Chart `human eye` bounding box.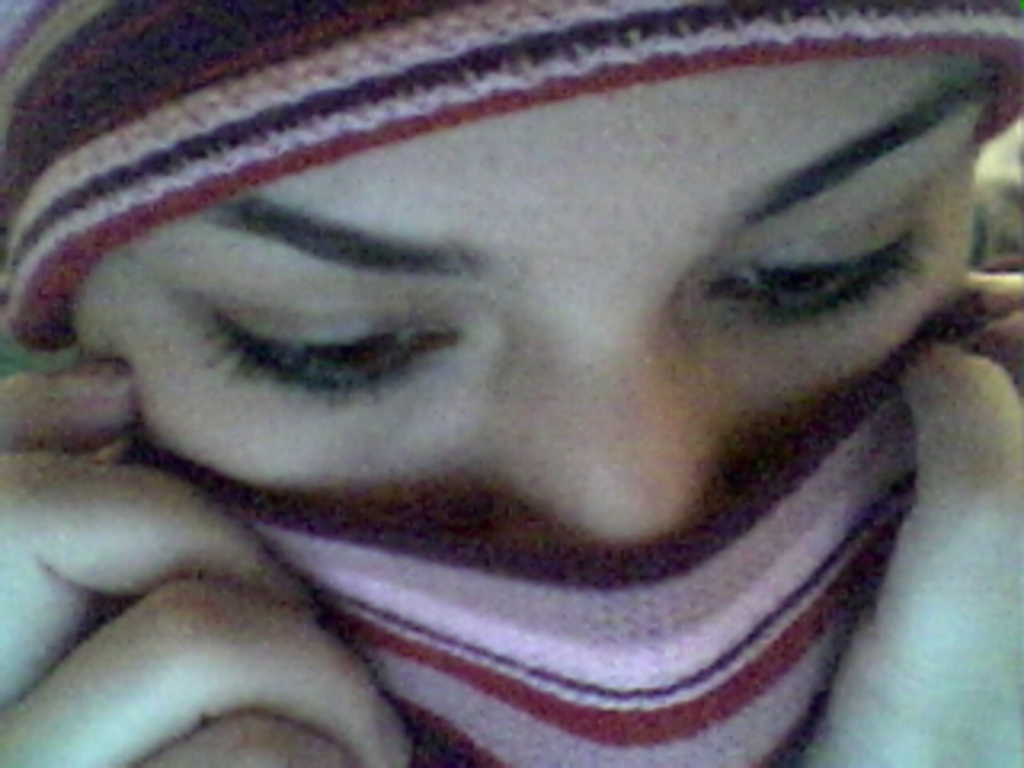
Charted: {"left": 182, "top": 282, "right": 458, "bottom": 406}.
